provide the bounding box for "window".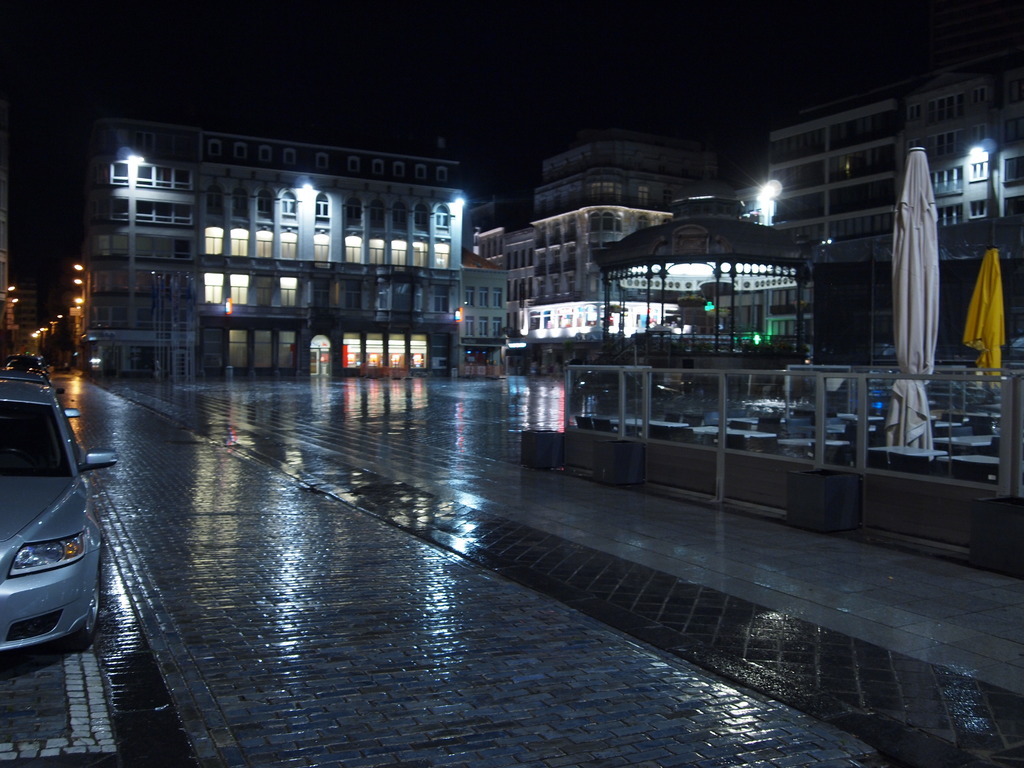
rect(526, 248, 530, 266).
